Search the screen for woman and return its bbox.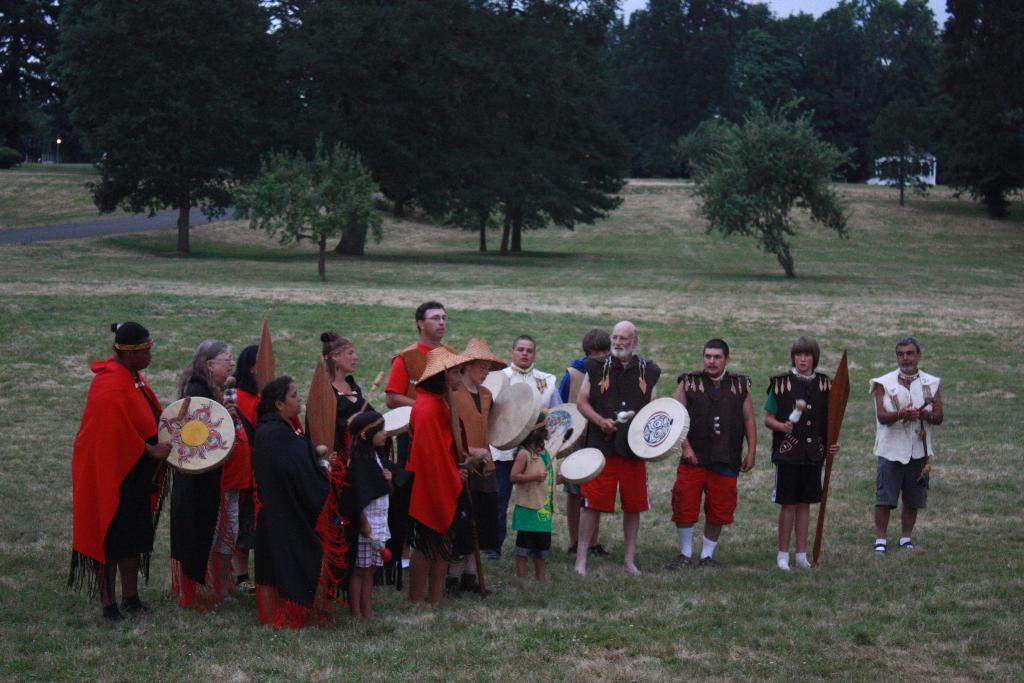
Found: detection(250, 375, 346, 629).
